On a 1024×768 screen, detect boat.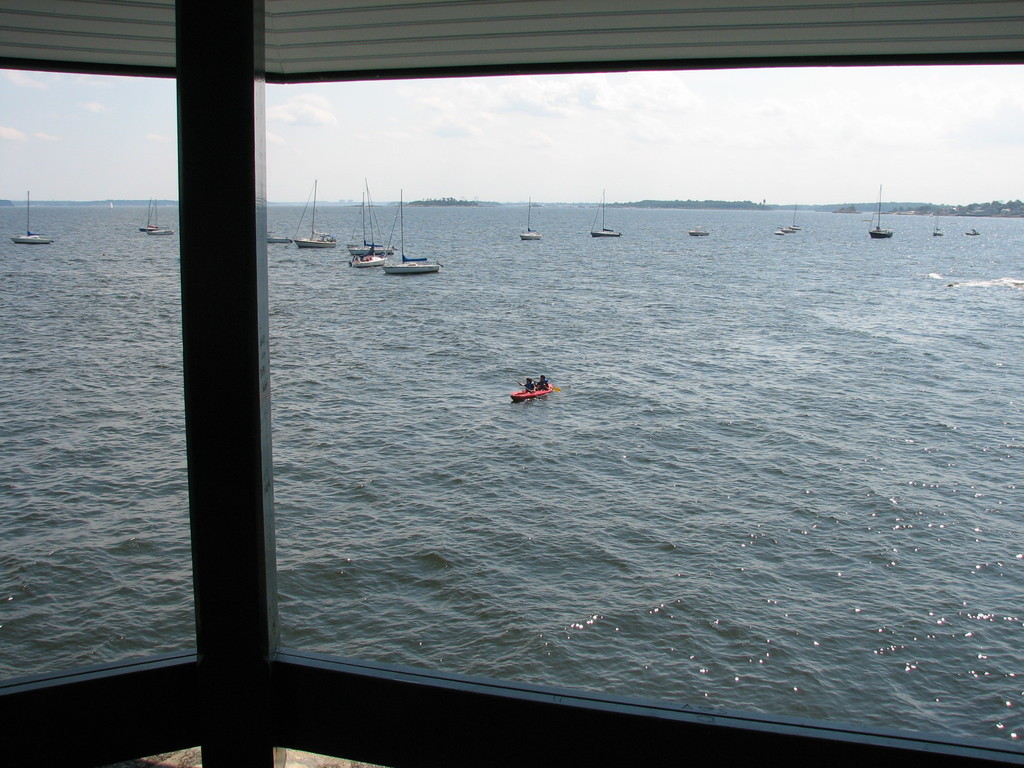
<box>686,225,710,238</box>.
